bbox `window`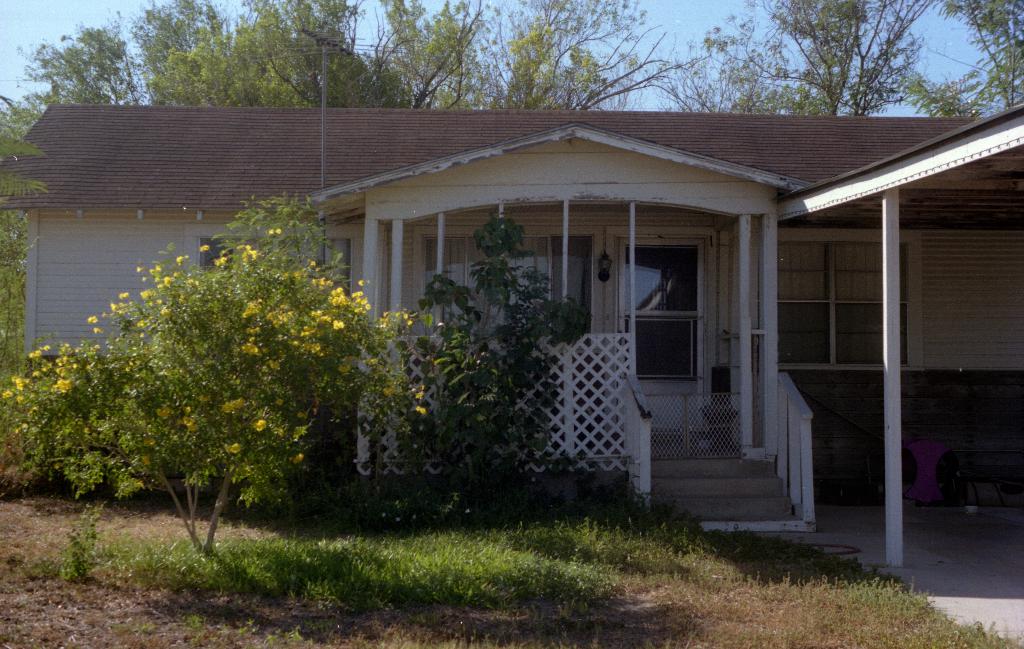
region(777, 236, 916, 362)
